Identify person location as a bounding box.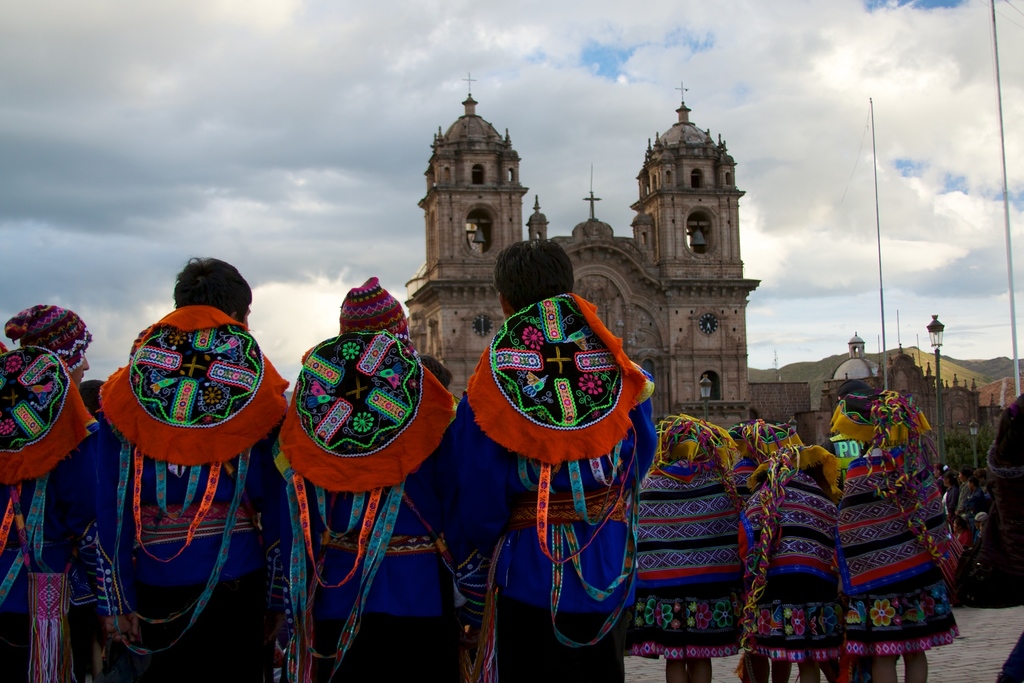
(987,386,1023,682).
